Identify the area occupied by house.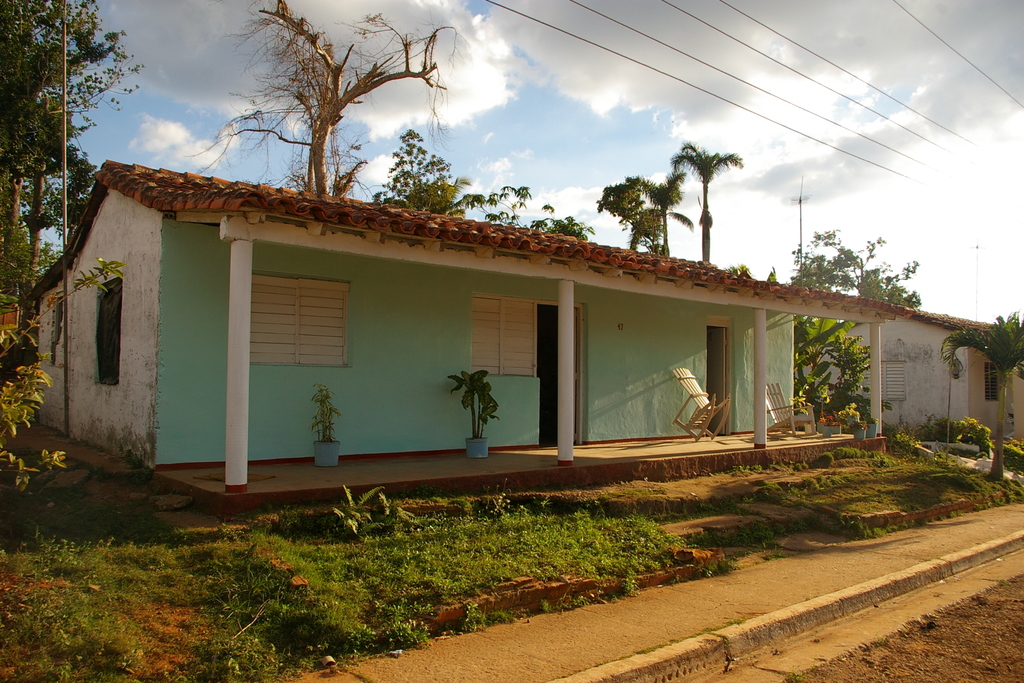
Area: BBox(833, 294, 1023, 456).
